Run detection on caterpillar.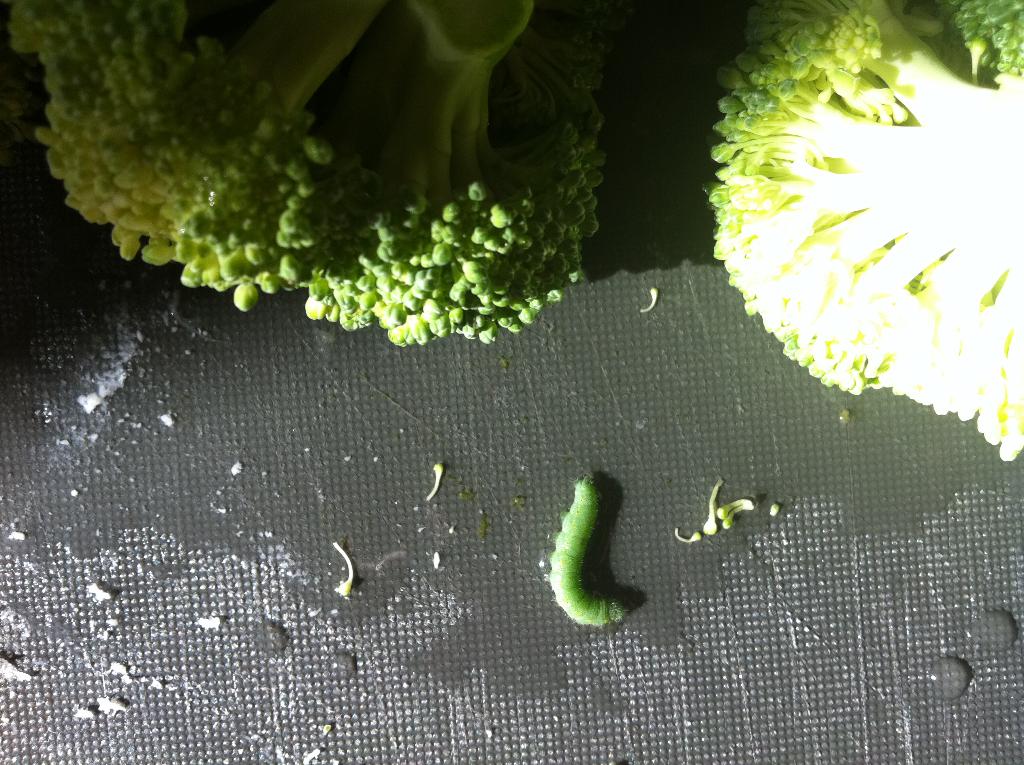
Result: l=542, t=475, r=626, b=626.
